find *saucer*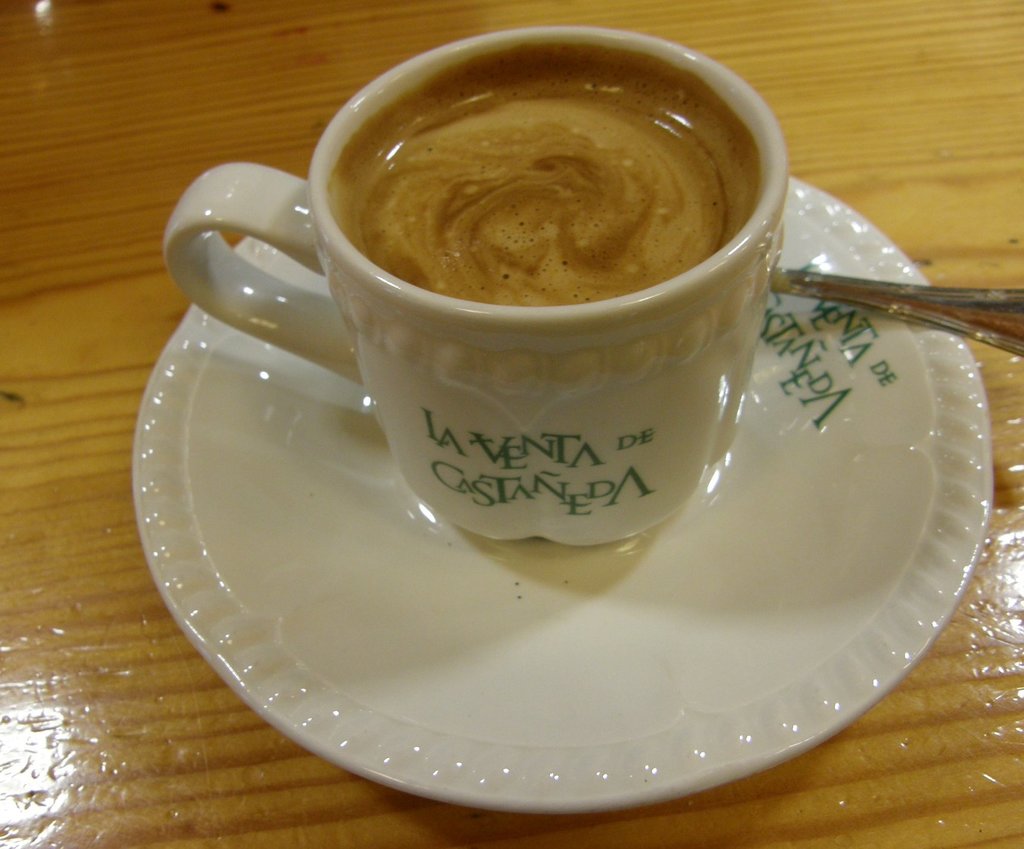
{"left": 132, "top": 174, "right": 994, "bottom": 809}
